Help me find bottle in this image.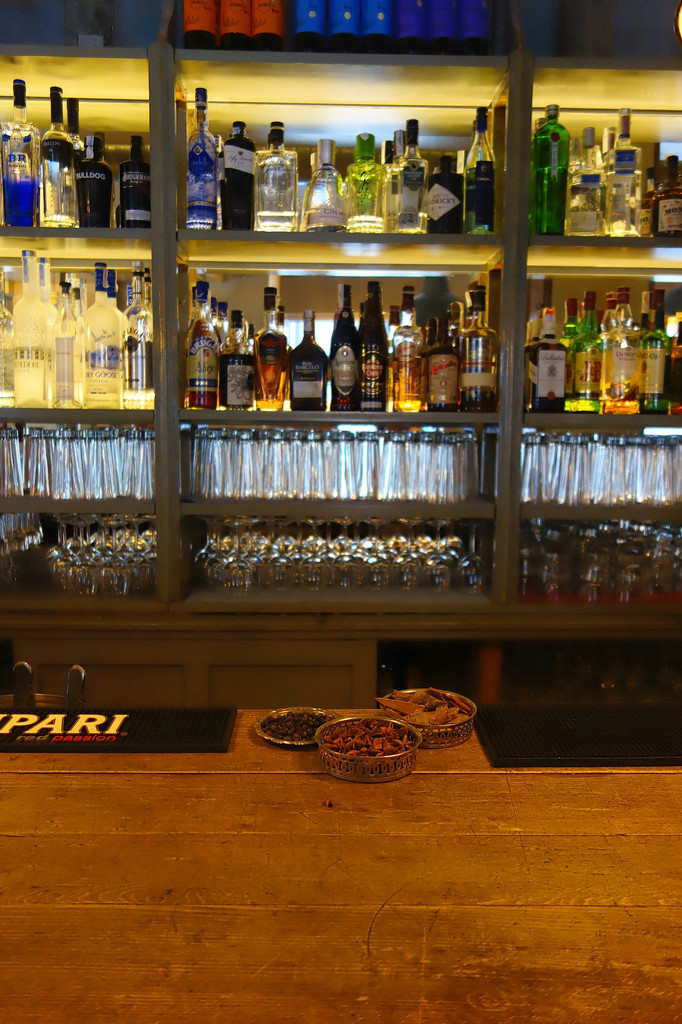
Found it: left=527, top=312, right=539, bottom=412.
